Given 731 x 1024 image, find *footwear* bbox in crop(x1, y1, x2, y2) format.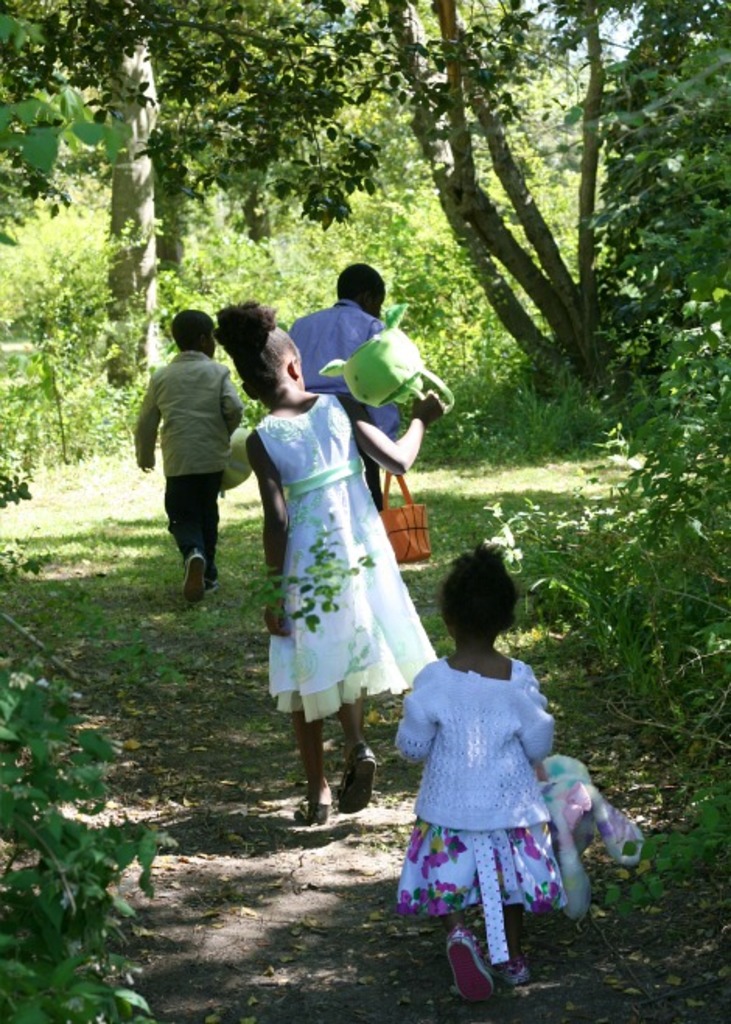
crop(491, 952, 535, 982).
